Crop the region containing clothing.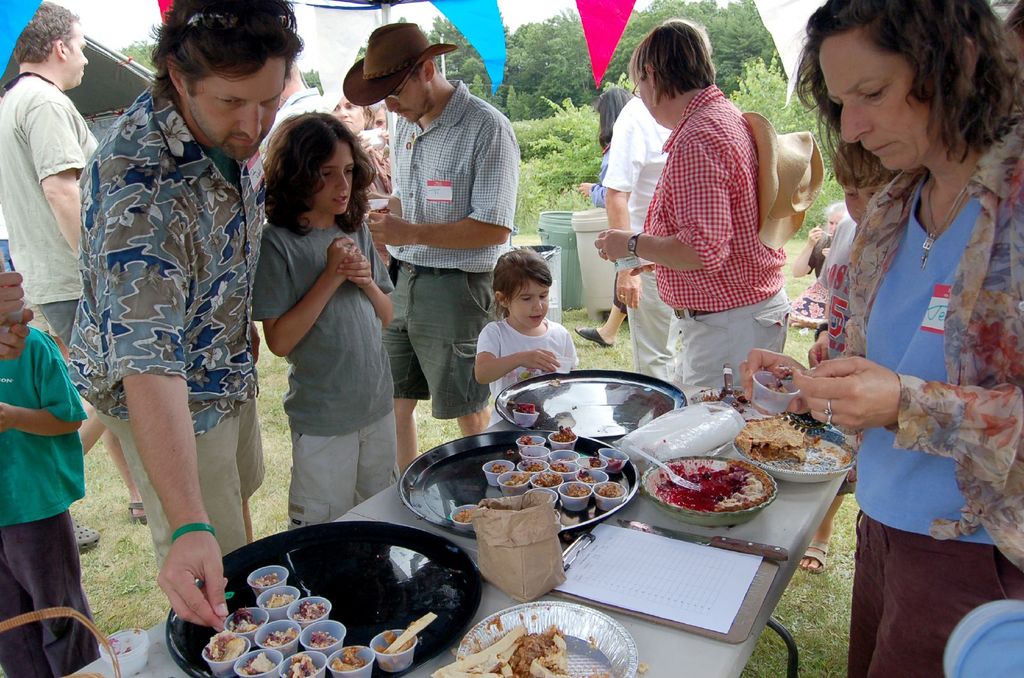
Crop region: bbox=(239, 203, 404, 433).
